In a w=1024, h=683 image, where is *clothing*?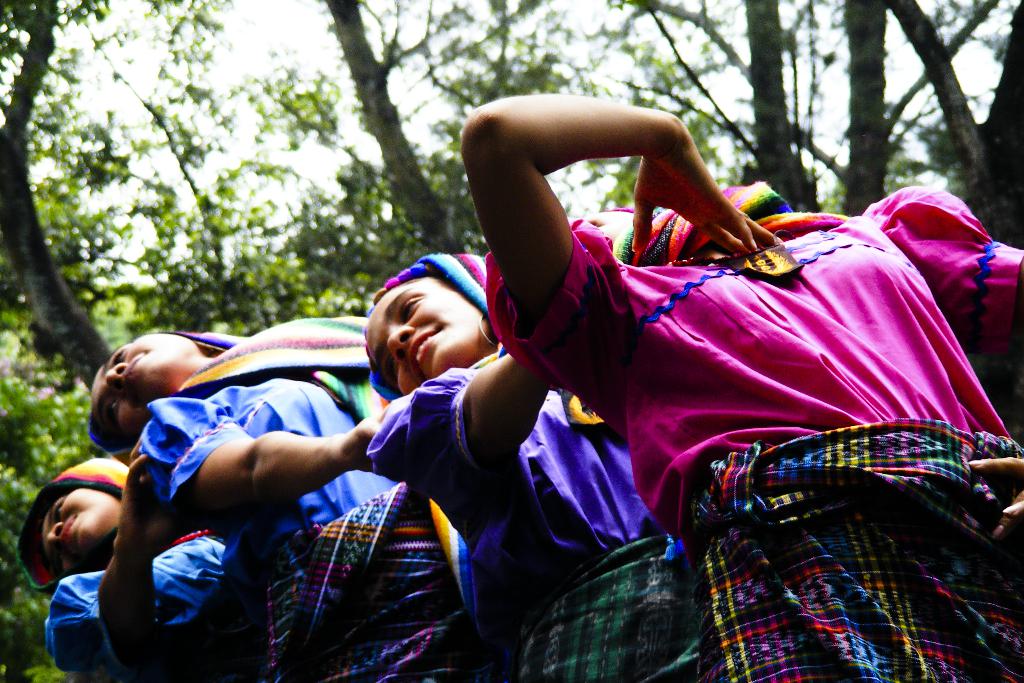
593/202/1020/654.
